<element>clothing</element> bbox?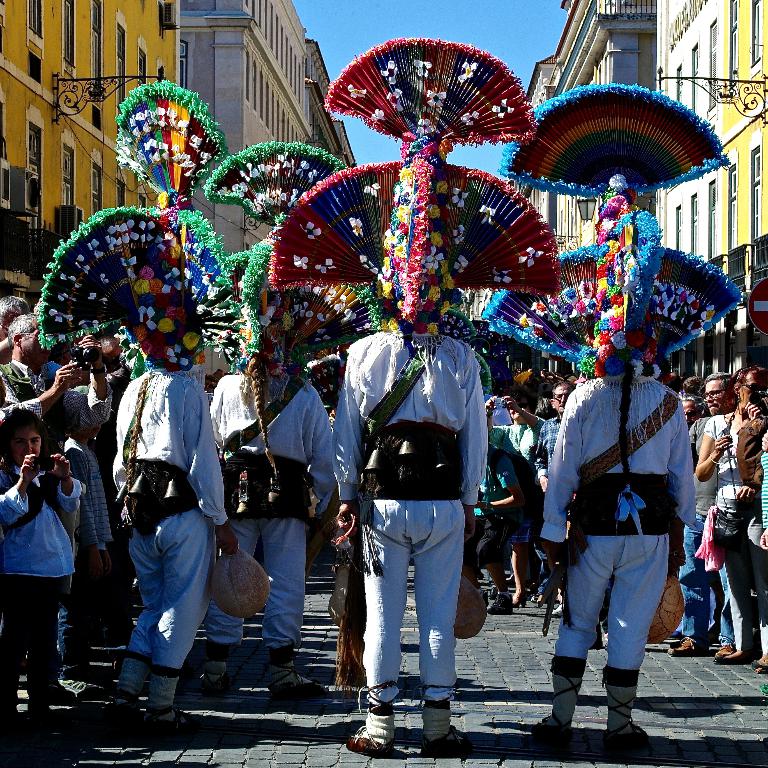
Rect(0, 463, 81, 722)
